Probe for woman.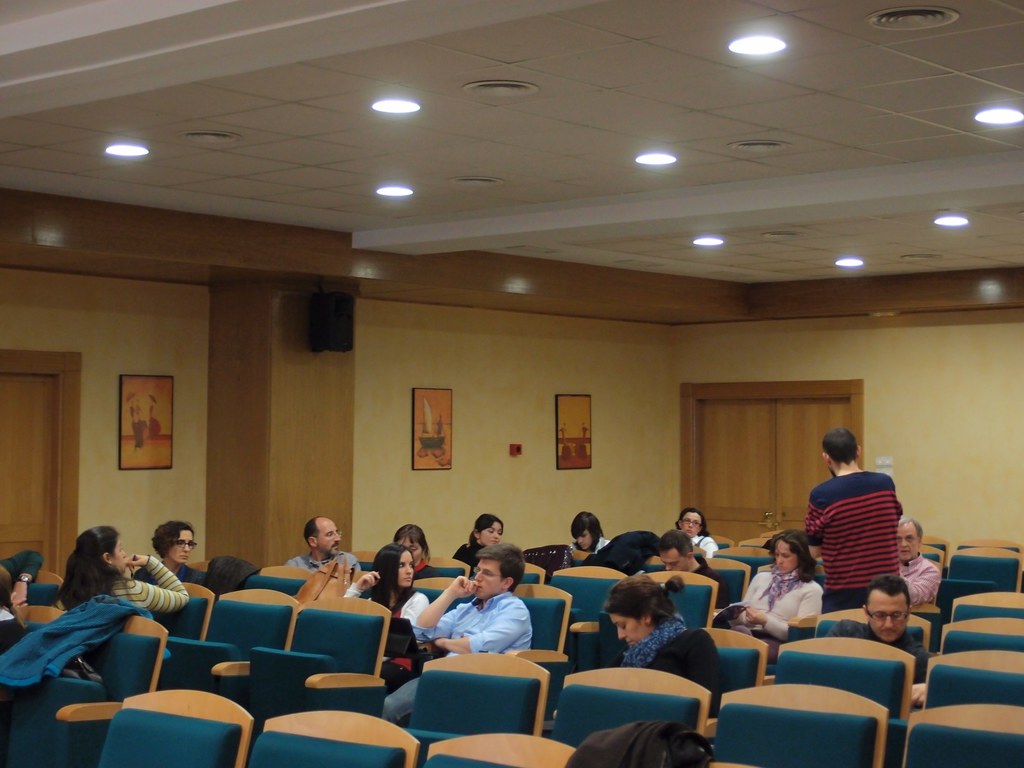
Probe result: left=340, top=539, right=430, bottom=698.
